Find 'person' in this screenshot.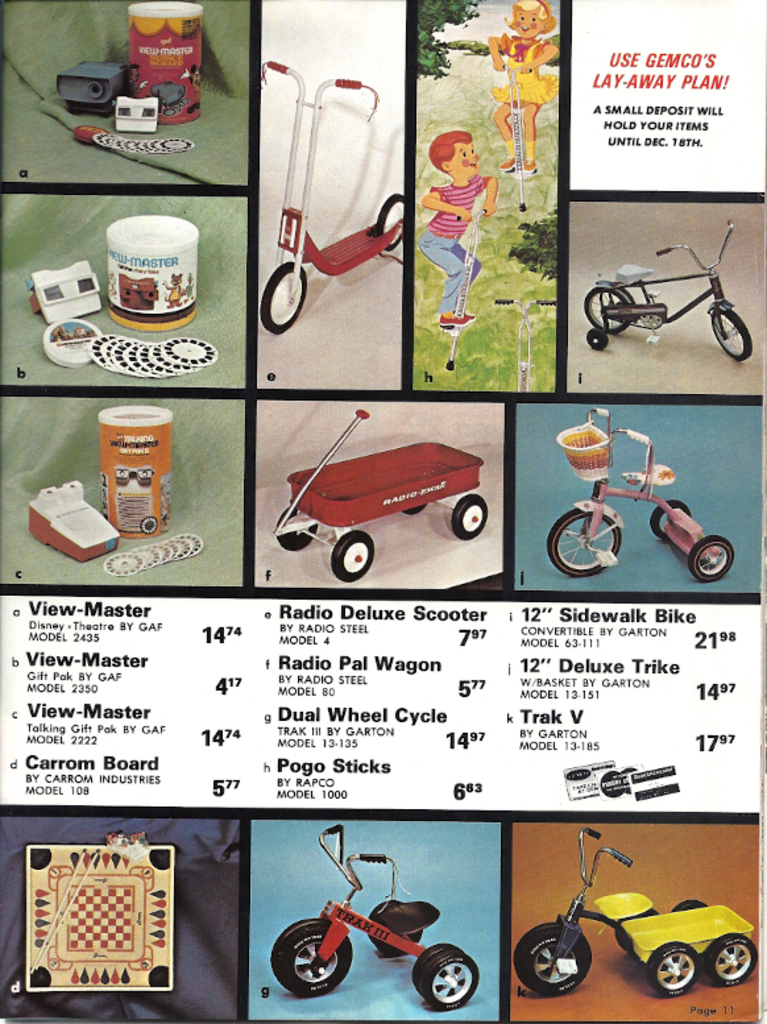
The bounding box for 'person' is [left=488, top=0, right=559, bottom=183].
